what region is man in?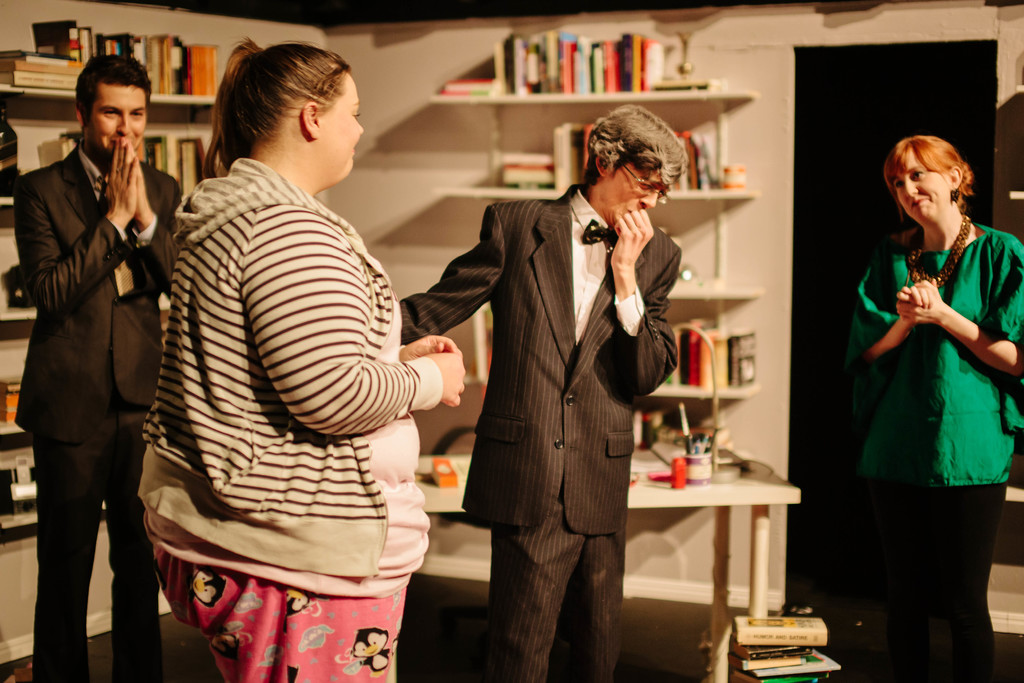
<bbox>397, 108, 689, 682</bbox>.
